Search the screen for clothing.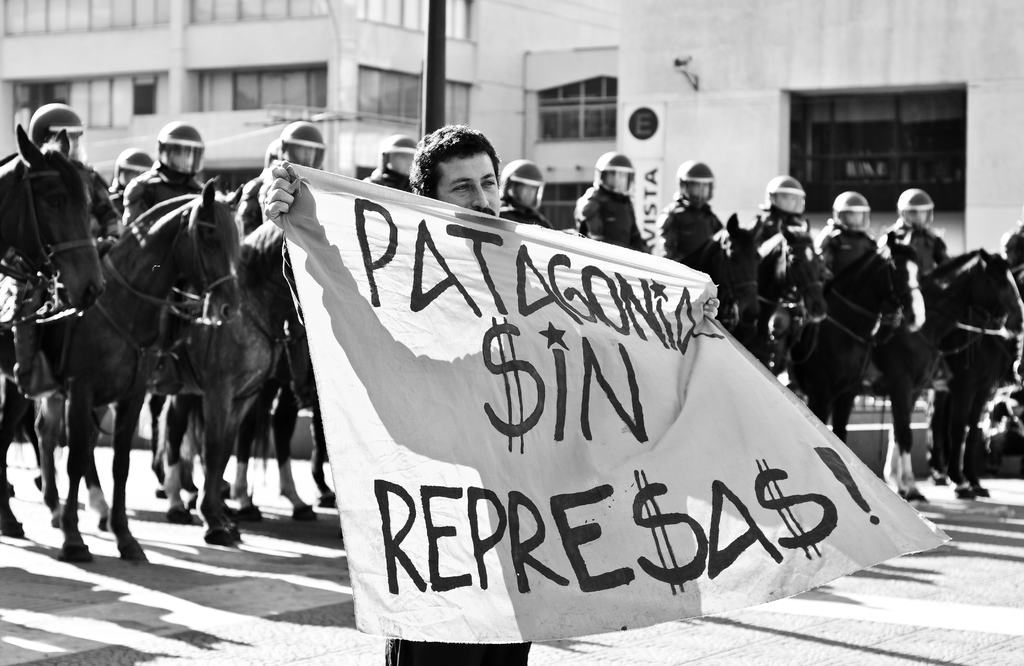
Found at (x1=874, y1=215, x2=948, y2=361).
